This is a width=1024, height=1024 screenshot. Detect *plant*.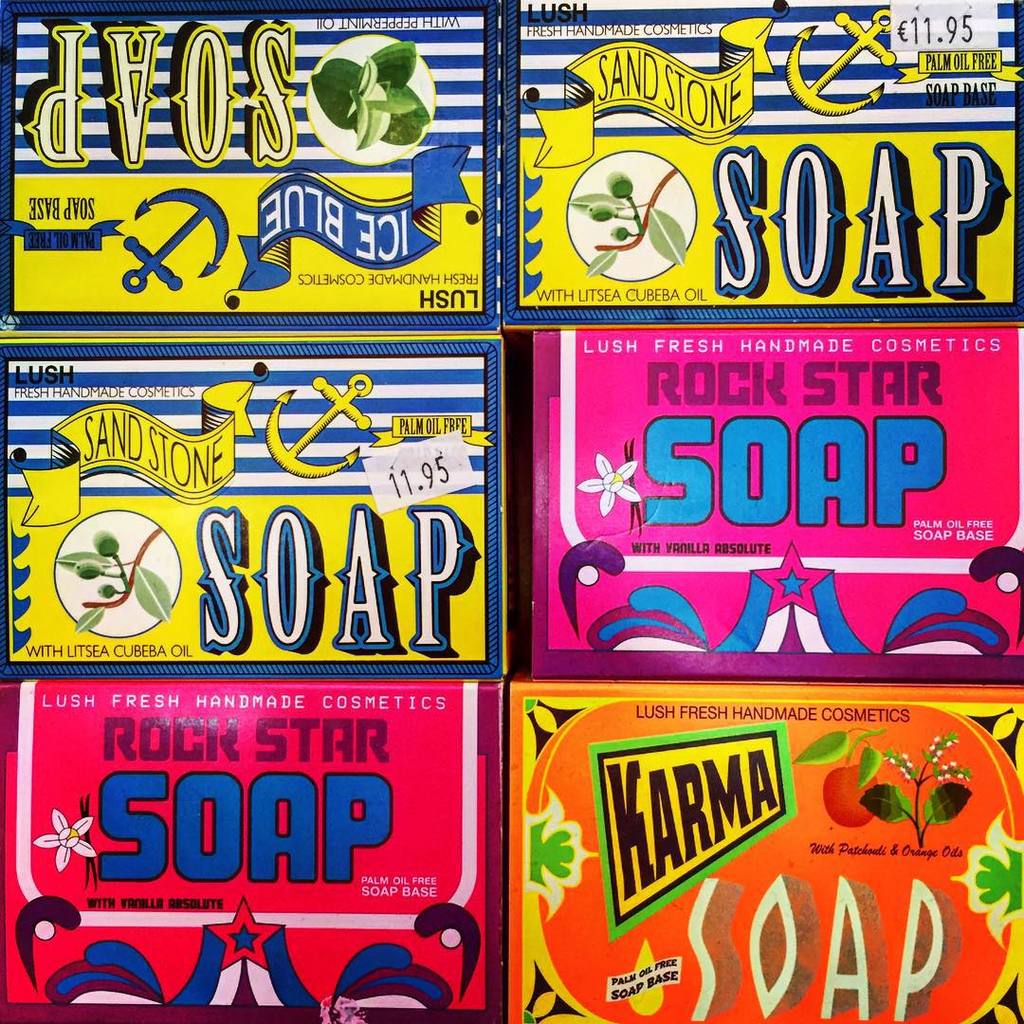
(791, 722, 901, 781).
